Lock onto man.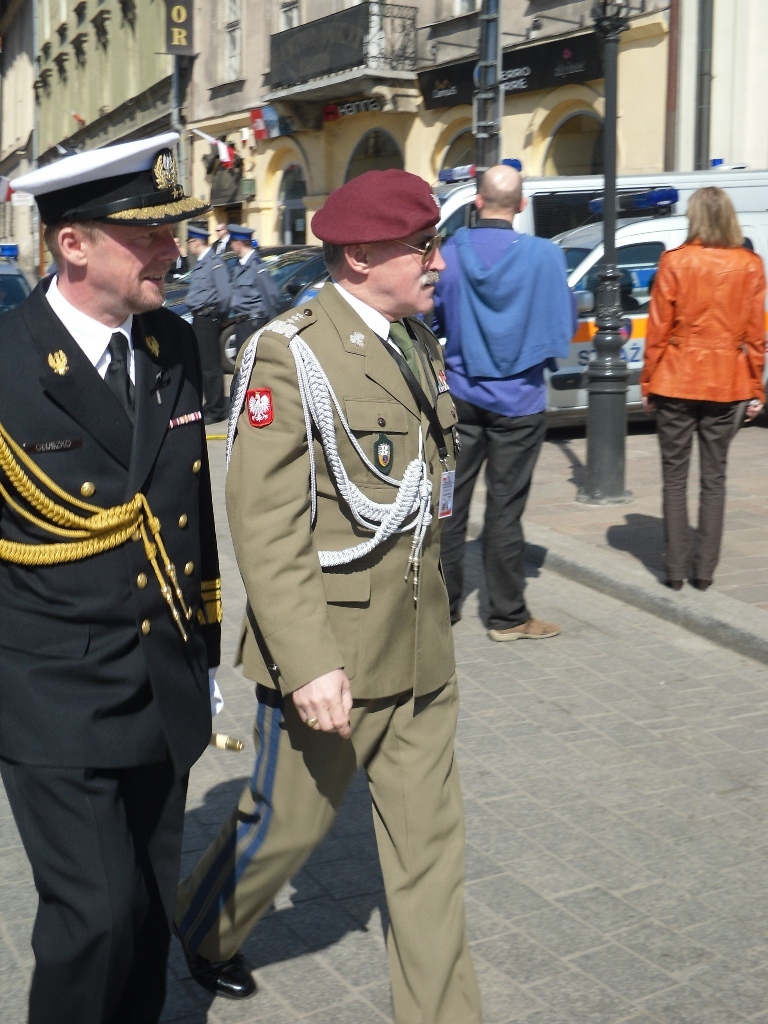
Locked: l=424, t=163, r=579, b=640.
